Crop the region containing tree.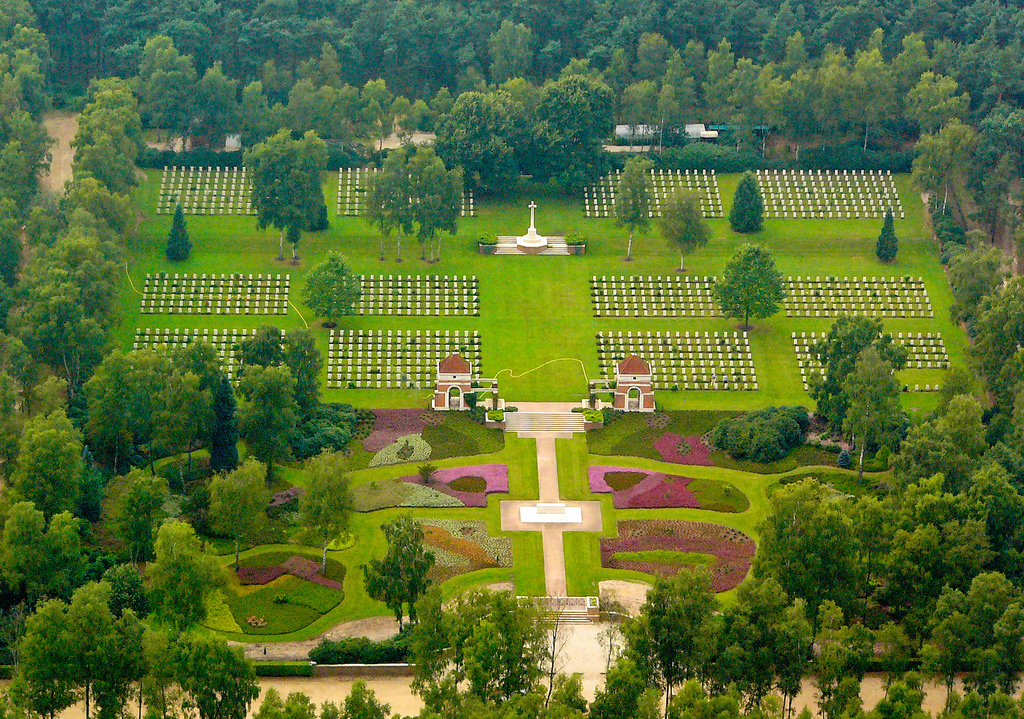
Crop region: 301/444/356/572.
